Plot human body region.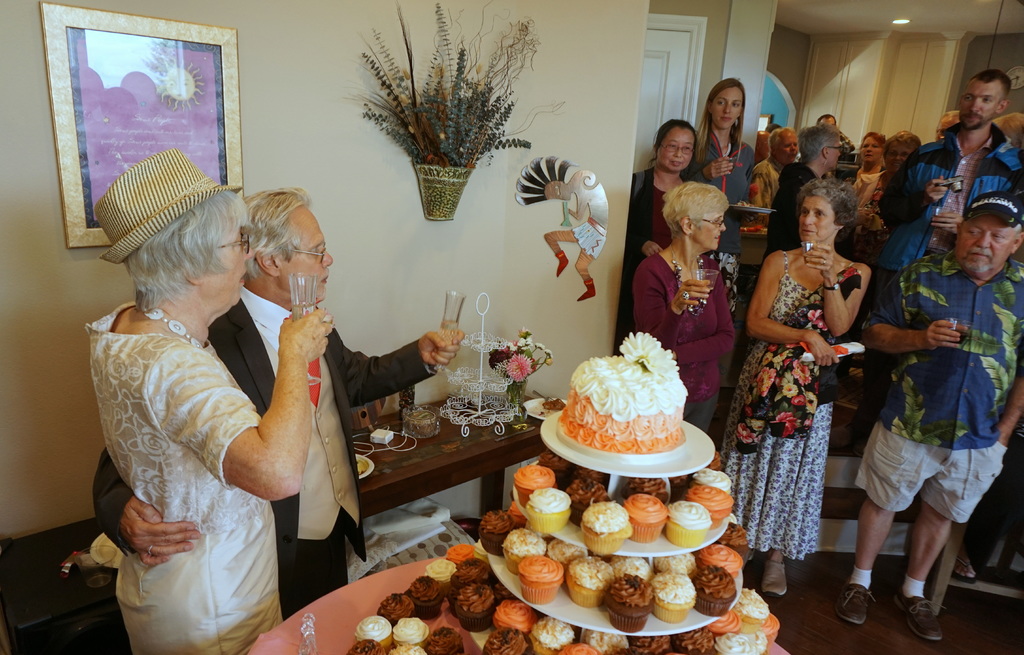
Plotted at bbox(99, 287, 466, 624).
